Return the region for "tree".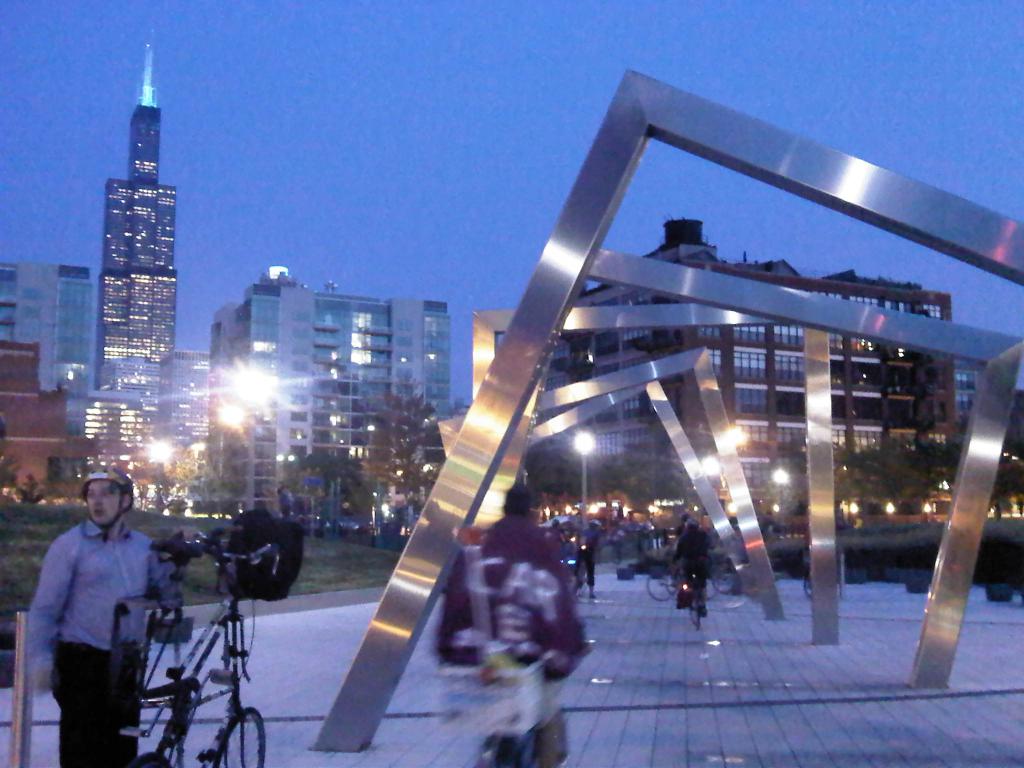
box=[0, 427, 18, 505].
